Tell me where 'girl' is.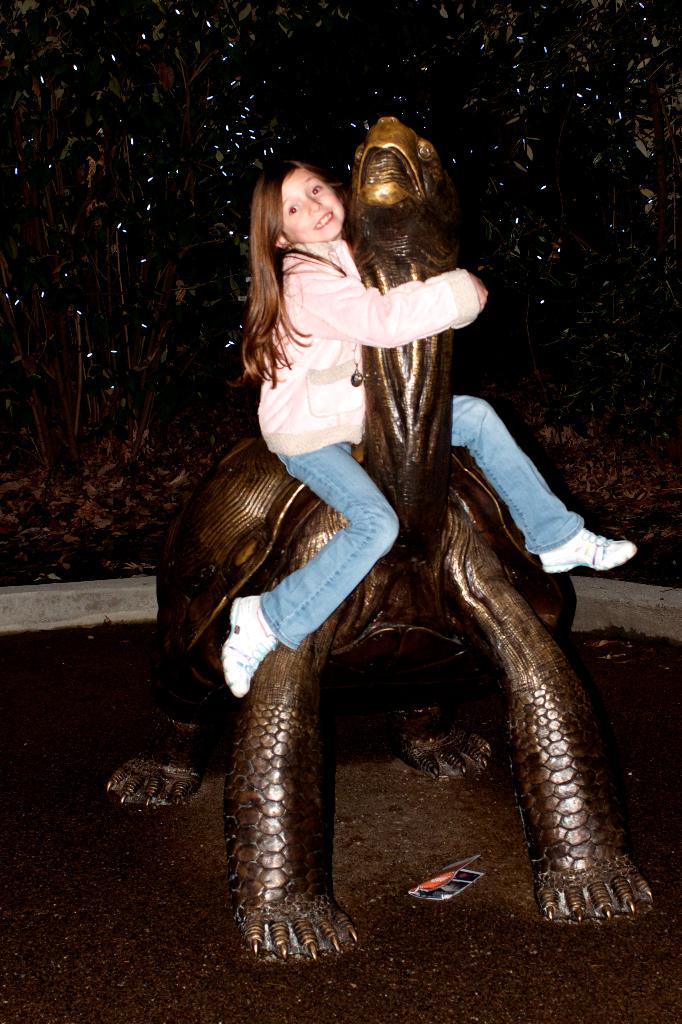
'girl' is at (x1=219, y1=158, x2=641, y2=698).
